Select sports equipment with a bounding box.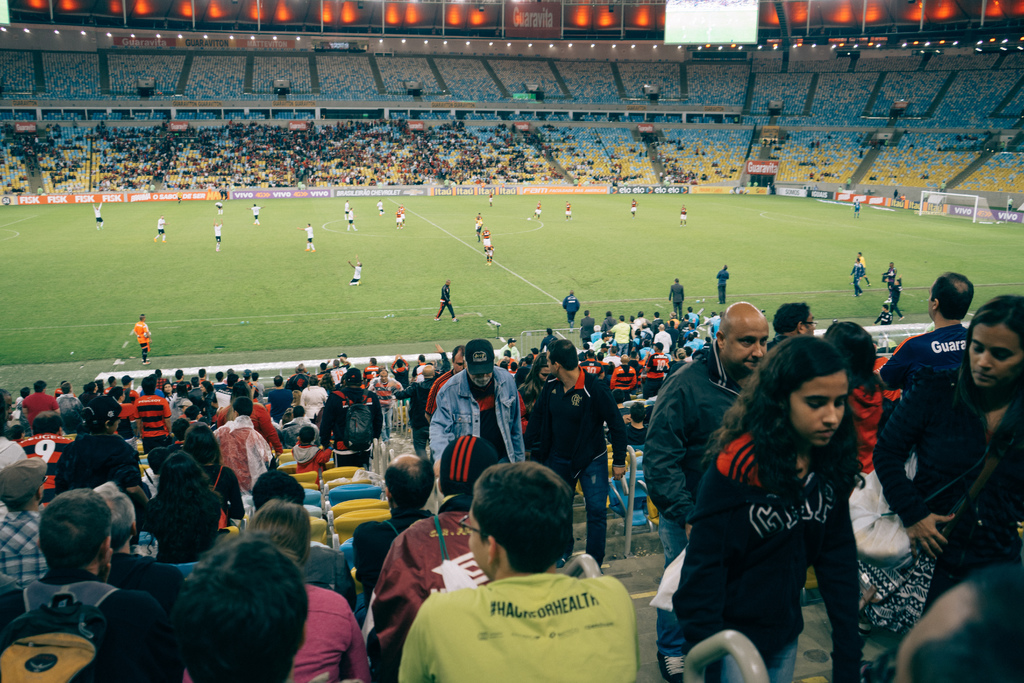
{"x1": 252, "y1": 219, "x2": 260, "y2": 227}.
